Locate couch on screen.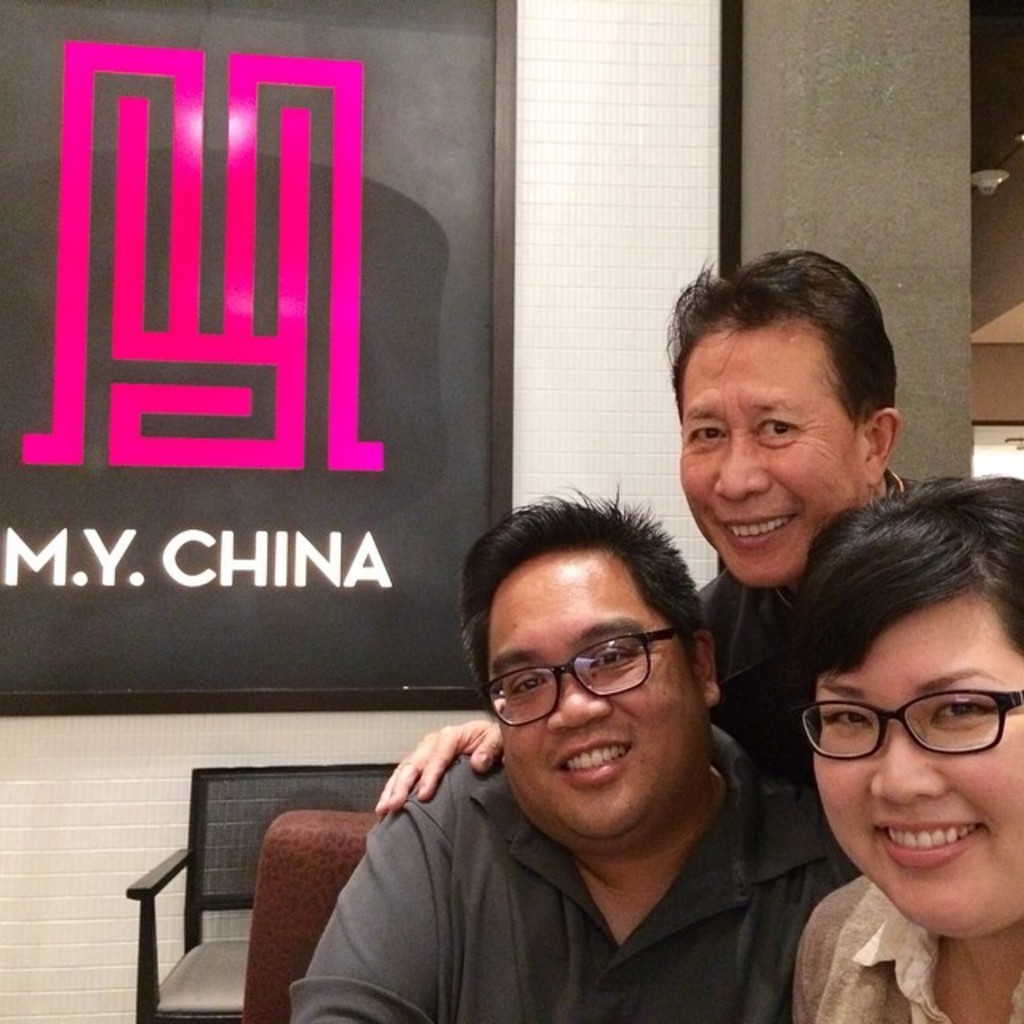
On screen at bbox(240, 808, 379, 1022).
